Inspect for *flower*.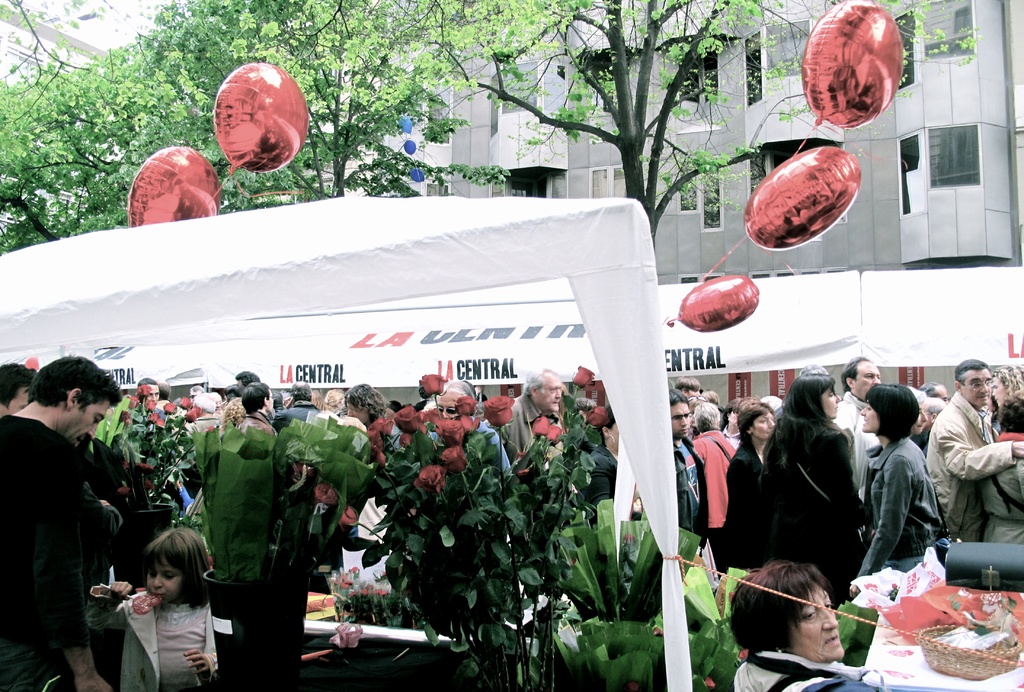
Inspection: select_region(564, 365, 596, 388).
